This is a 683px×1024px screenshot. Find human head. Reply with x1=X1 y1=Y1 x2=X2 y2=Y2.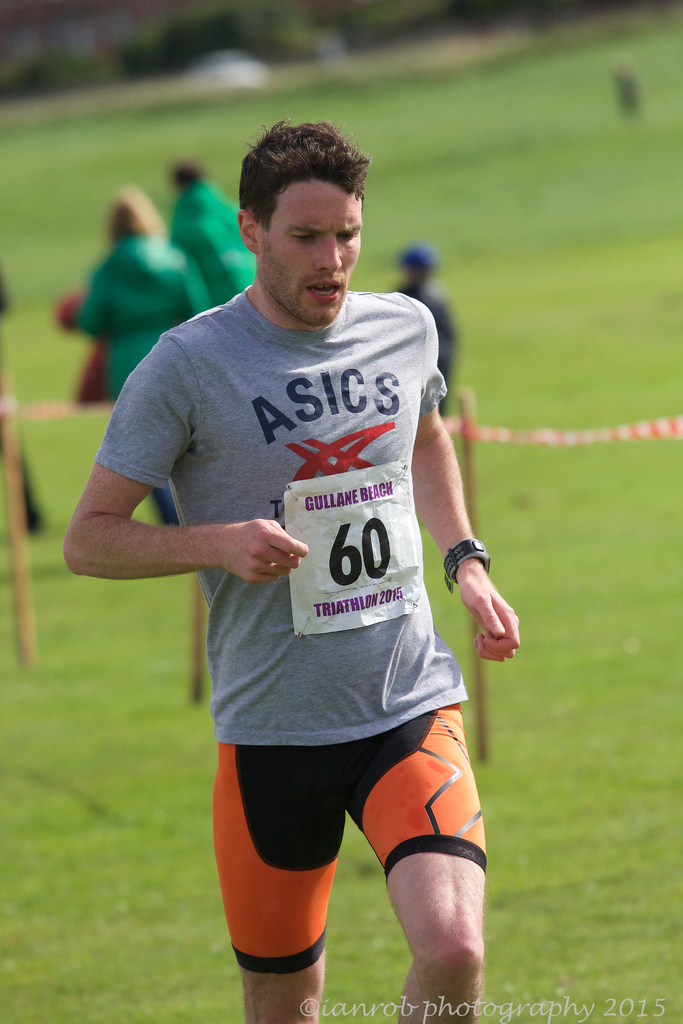
x1=227 y1=110 x2=378 y2=316.
